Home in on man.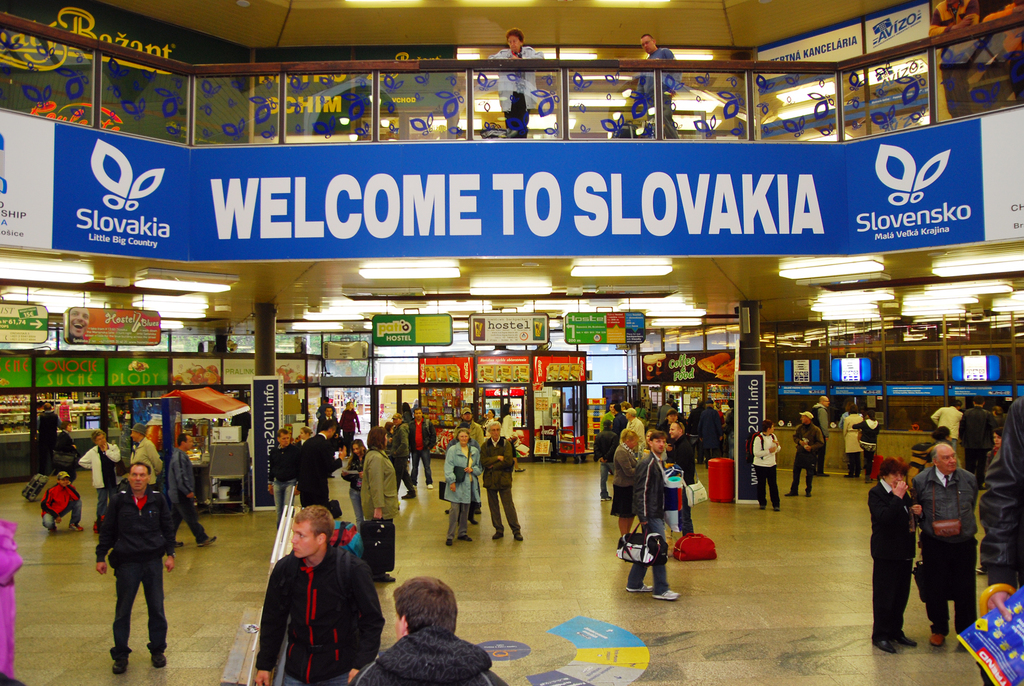
Homed in at <region>349, 568, 507, 685</region>.
